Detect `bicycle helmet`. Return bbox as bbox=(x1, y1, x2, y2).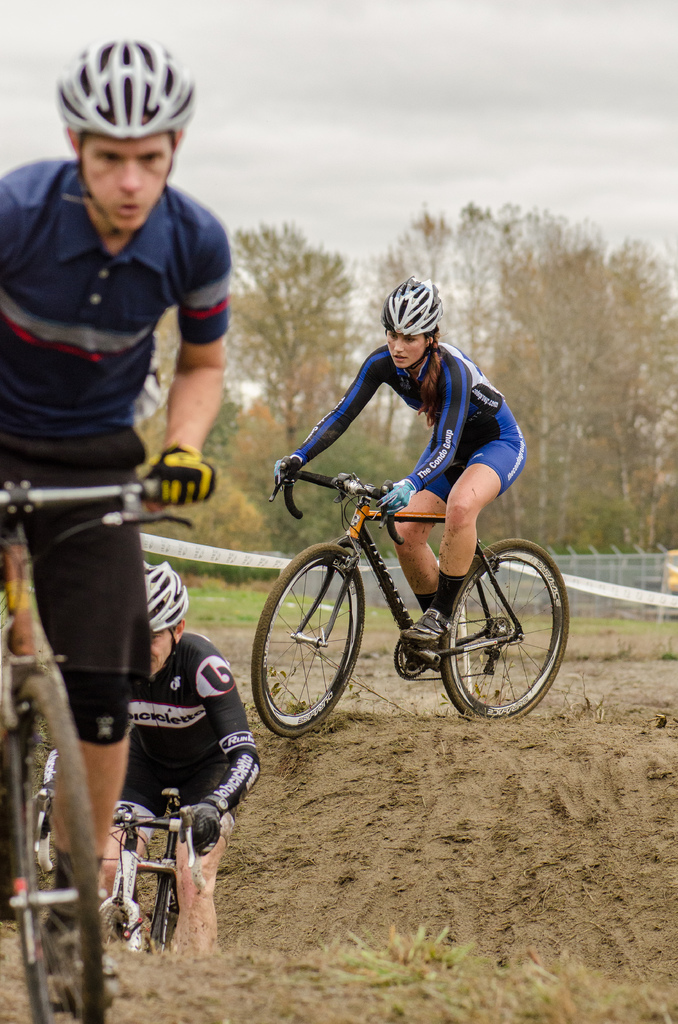
bbox=(376, 267, 436, 332).
